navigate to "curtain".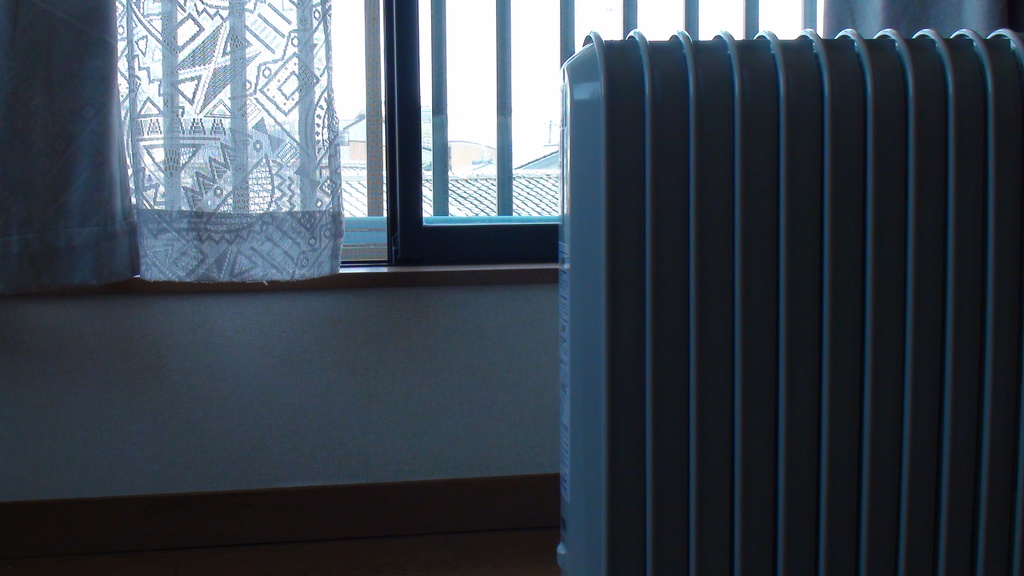
Navigation target: select_region(820, 0, 1023, 41).
